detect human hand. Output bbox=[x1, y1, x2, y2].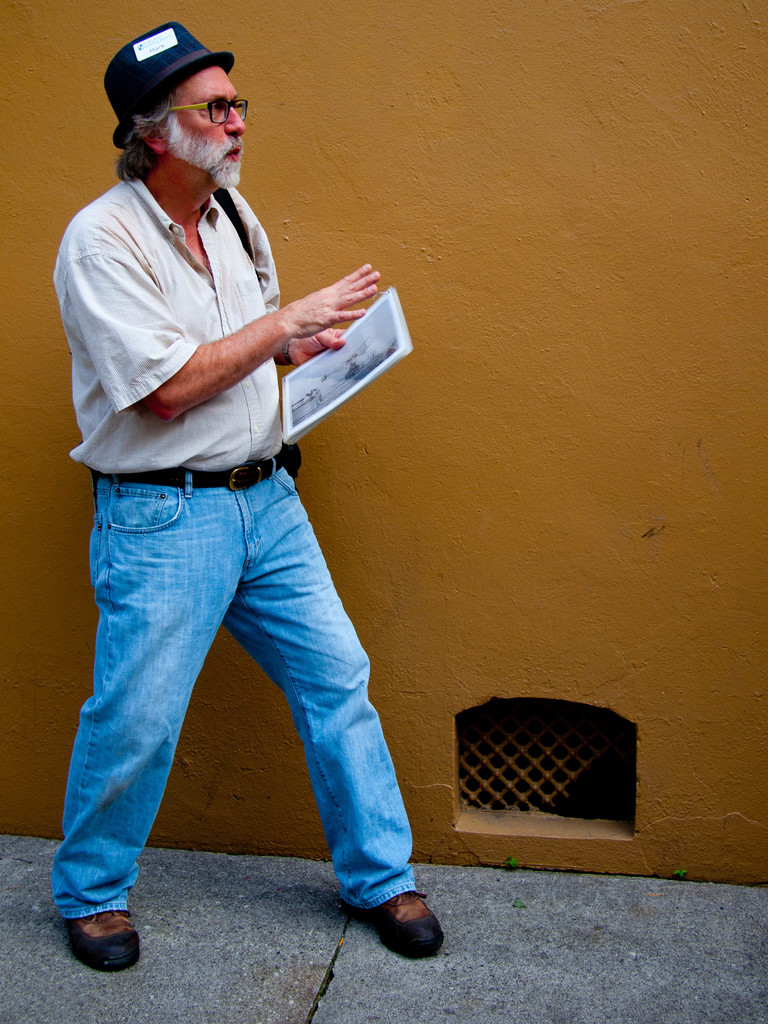
bbox=[289, 323, 350, 369].
